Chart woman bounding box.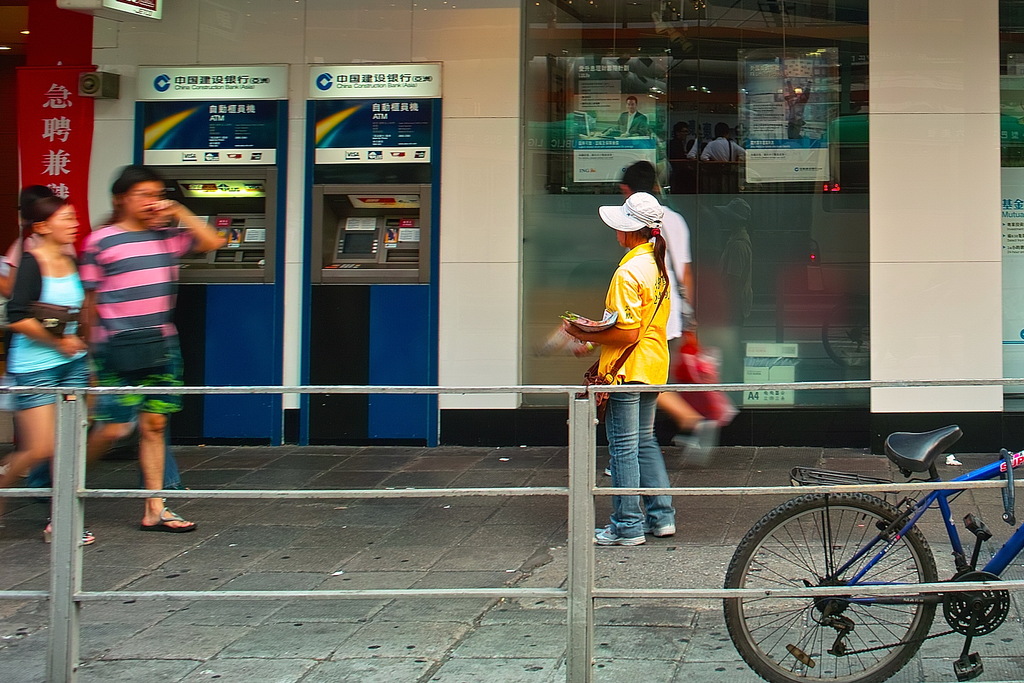
Charted: {"x1": 559, "y1": 176, "x2": 682, "y2": 564}.
